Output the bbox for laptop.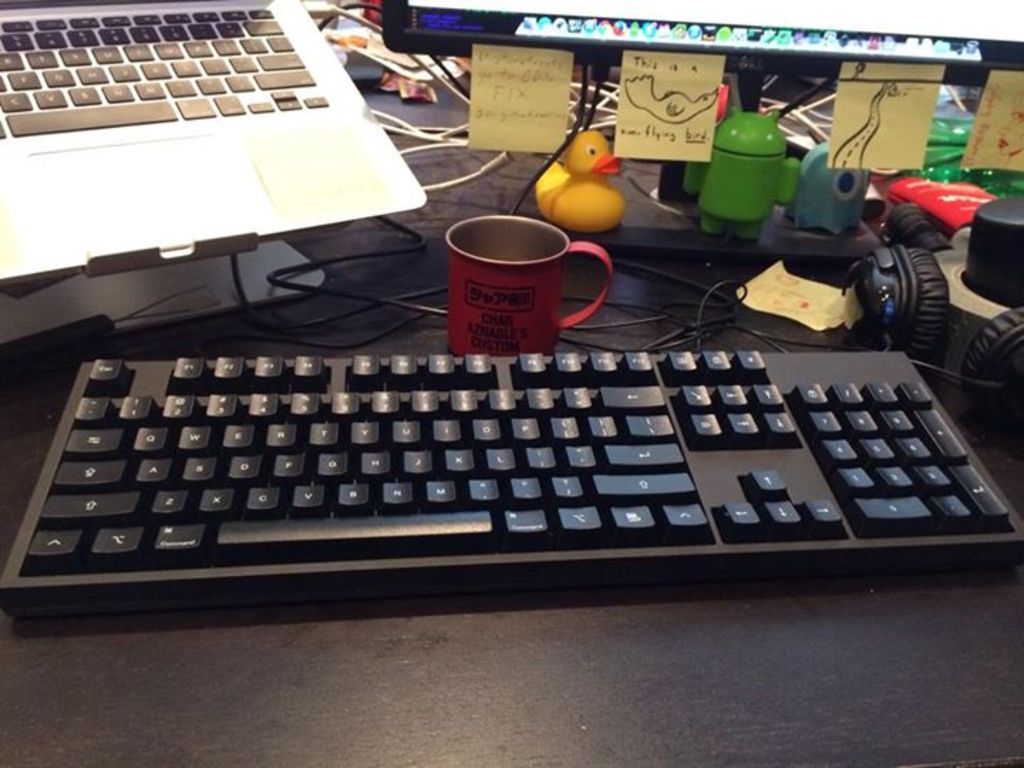
<bbox>0, 0, 428, 350</bbox>.
